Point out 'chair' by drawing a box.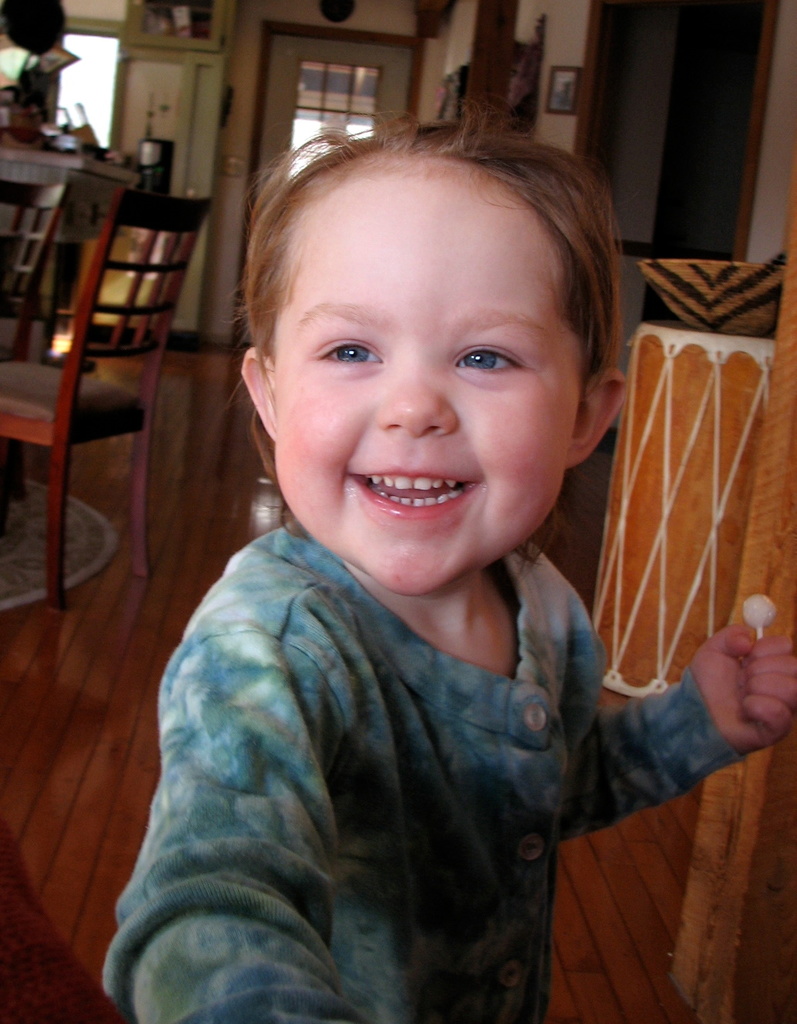
(0, 161, 64, 515).
